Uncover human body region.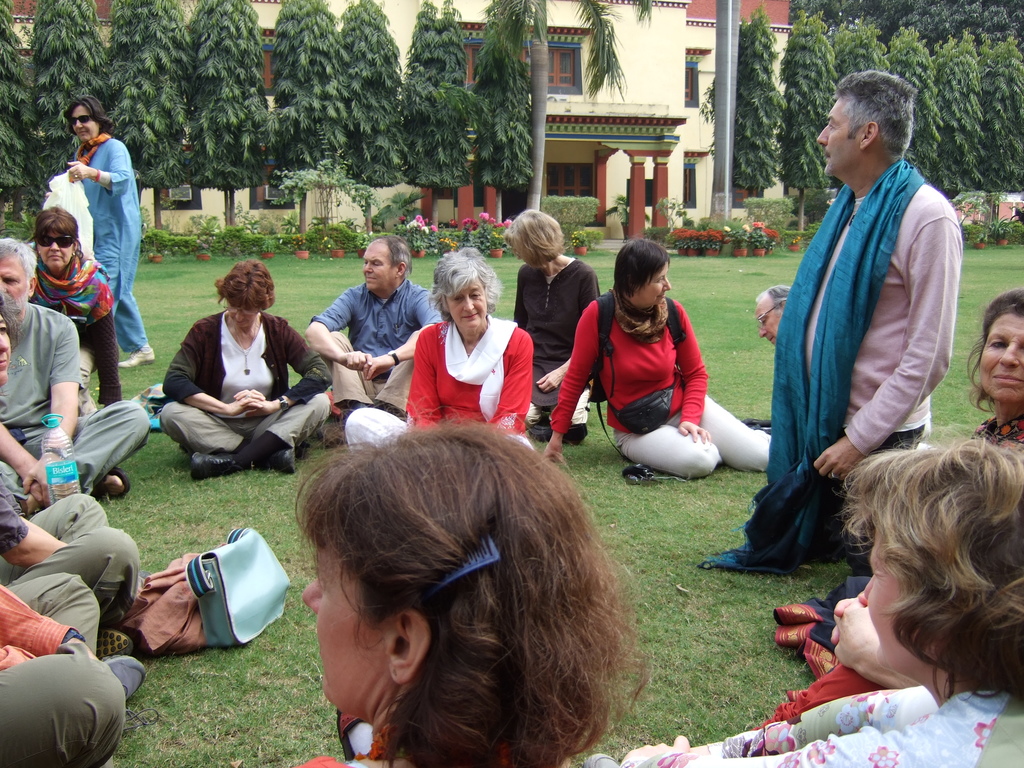
Uncovered: (left=753, top=289, right=1023, bottom=725).
